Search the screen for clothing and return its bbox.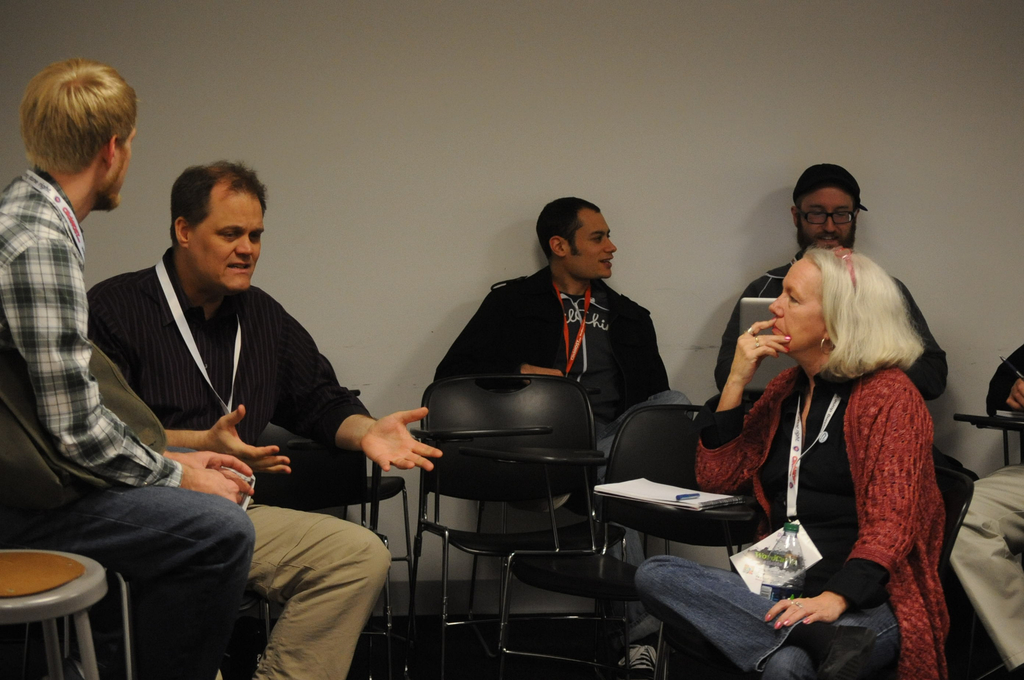
Found: (442,271,646,489).
